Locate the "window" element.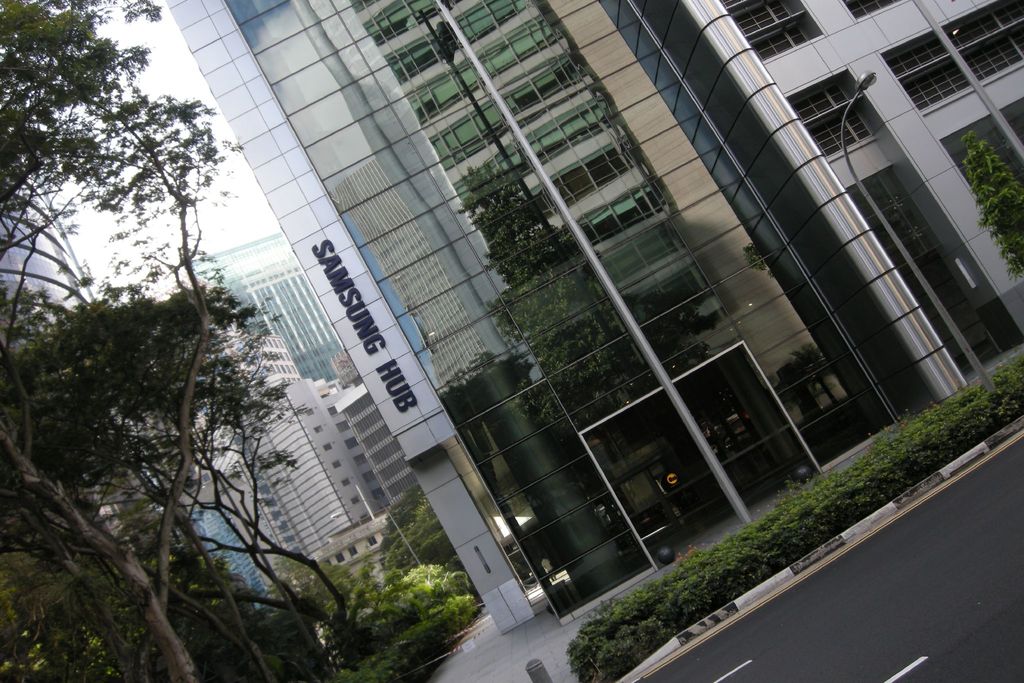
Element bbox: region(782, 69, 888, 158).
